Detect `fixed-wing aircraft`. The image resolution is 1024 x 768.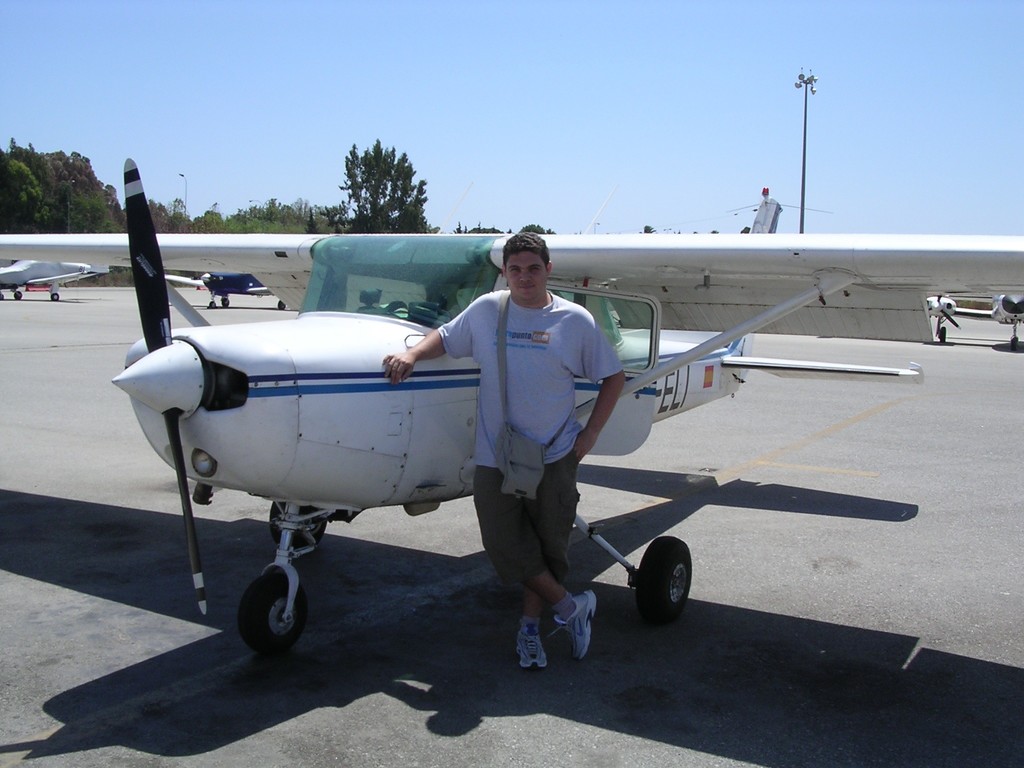
BBox(949, 294, 1023, 349).
